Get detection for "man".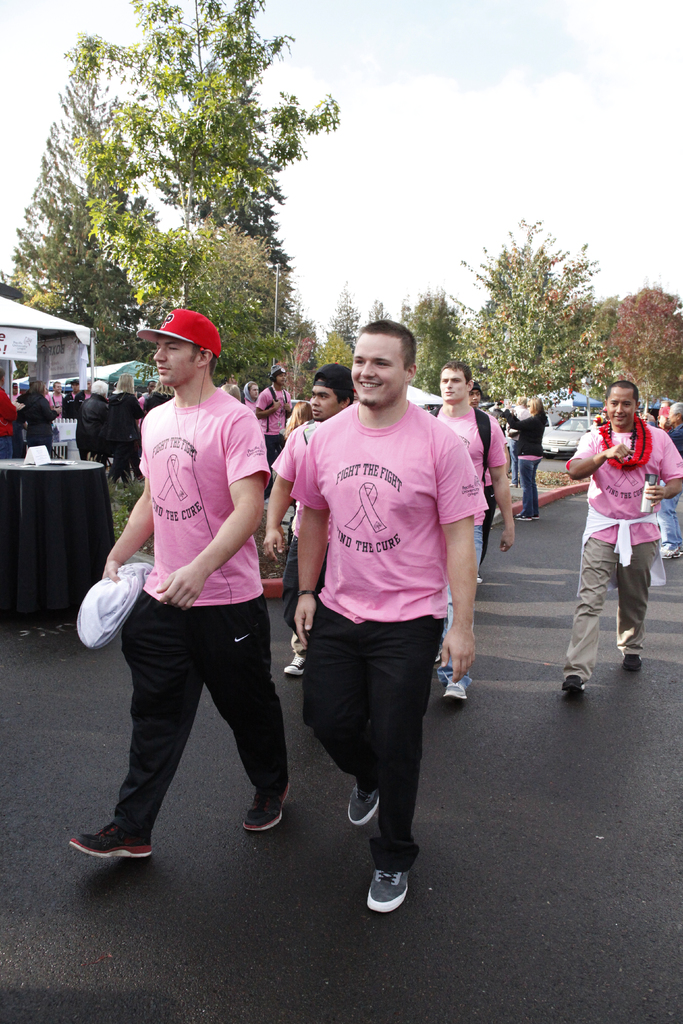
Detection: 263:363:359:678.
